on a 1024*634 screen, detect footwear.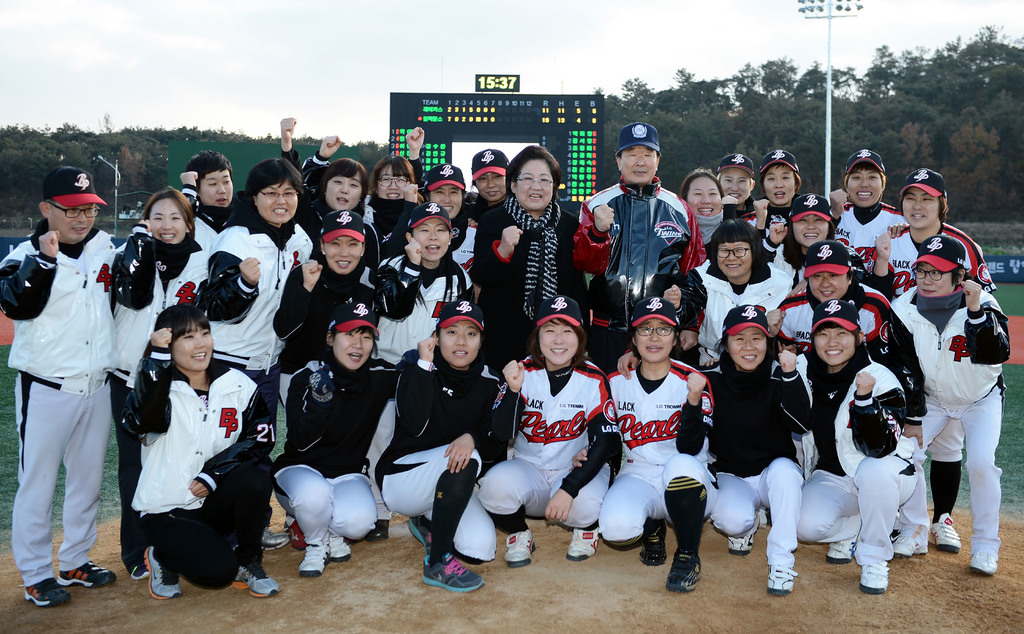
<box>144,544,179,596</box>.
